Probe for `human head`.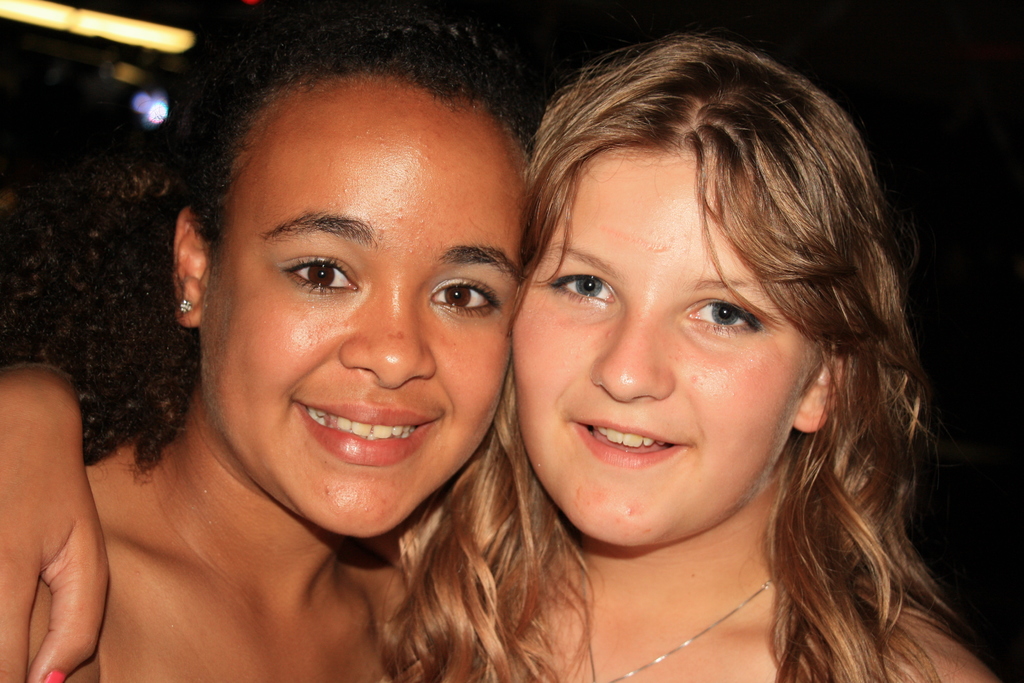
Probe result: bbox=(516, 40, 890, 522).
